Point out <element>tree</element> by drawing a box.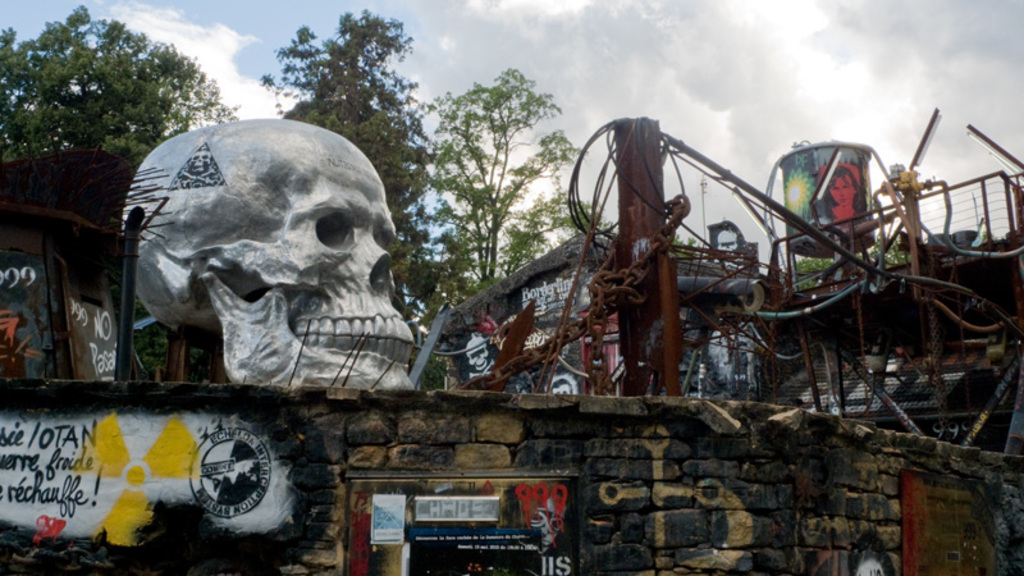
(left=269, top=10, right=422, bottom=302).
